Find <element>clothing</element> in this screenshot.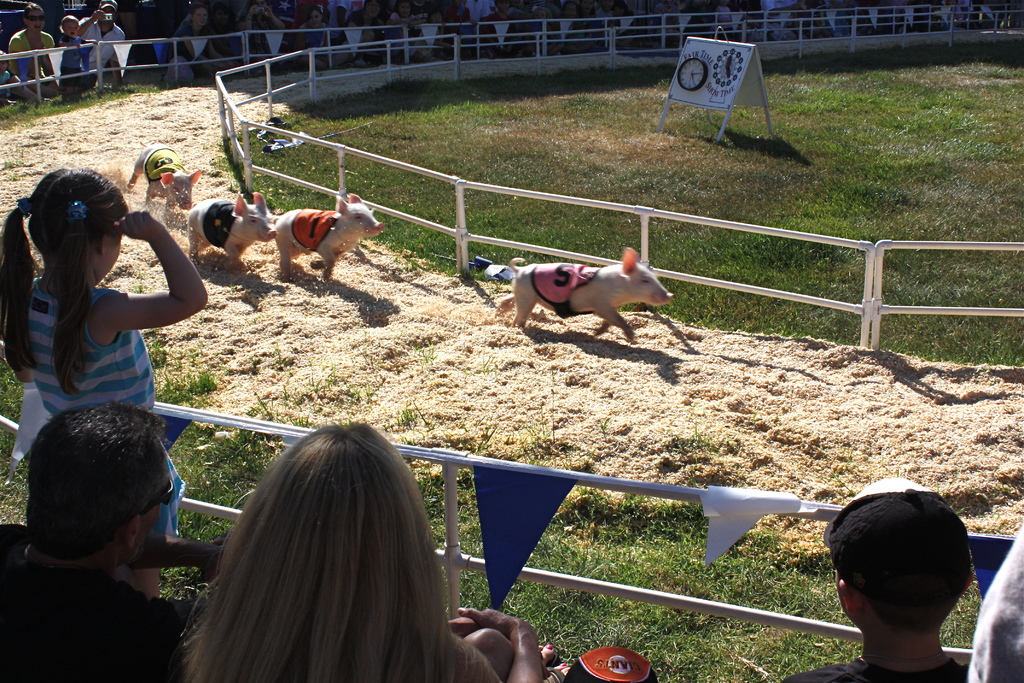
The bounding box for <element>clothing</element> is <region>419, 28, 447, 62</region>.
